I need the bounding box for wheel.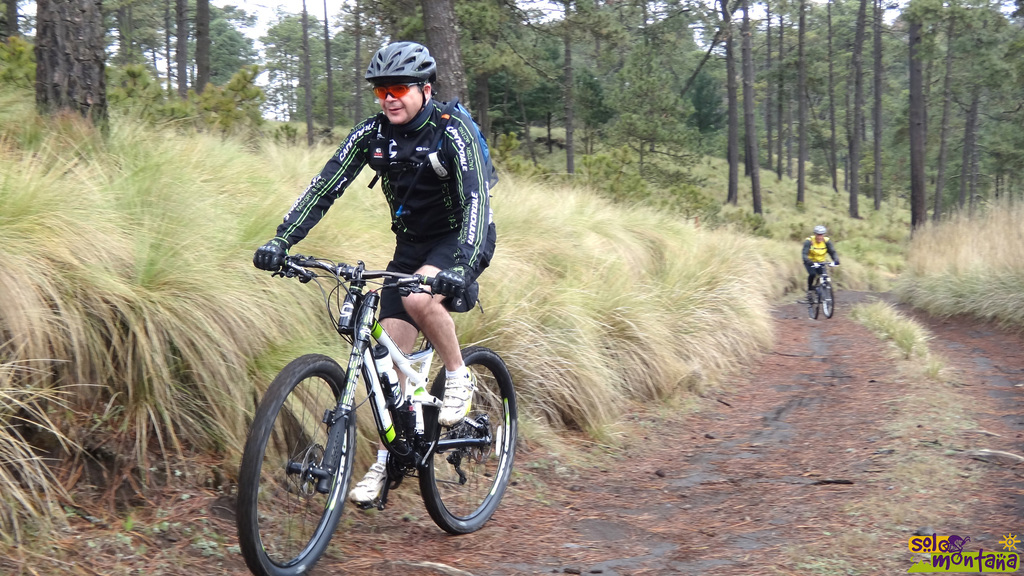
Here it is: Rect(245, 351, 360, 575).
